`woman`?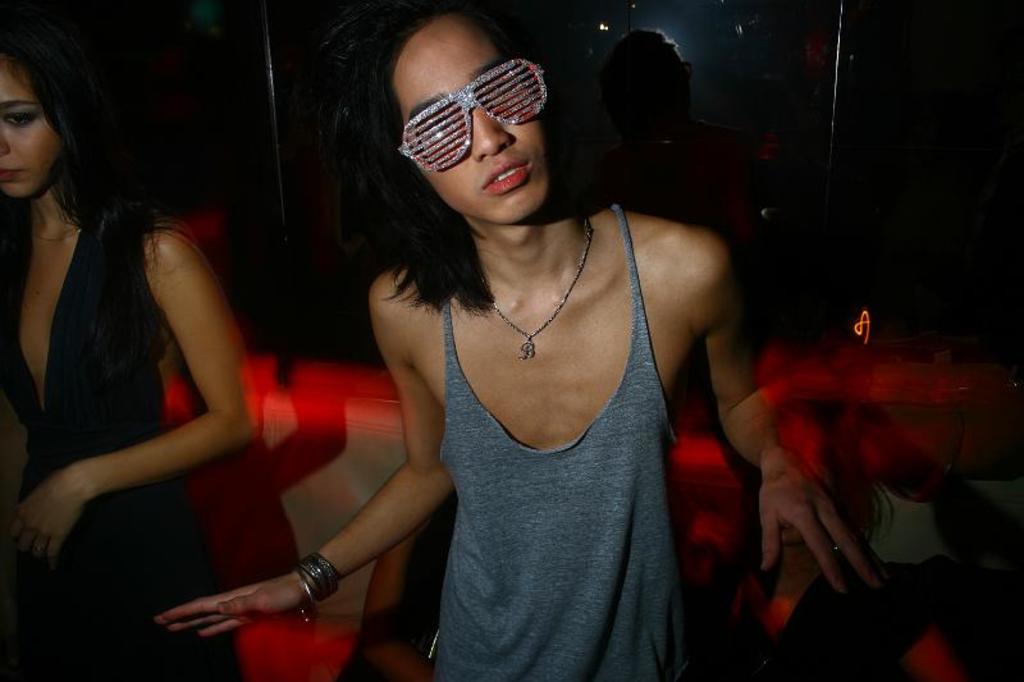
region(159, 0, 888, 681)
